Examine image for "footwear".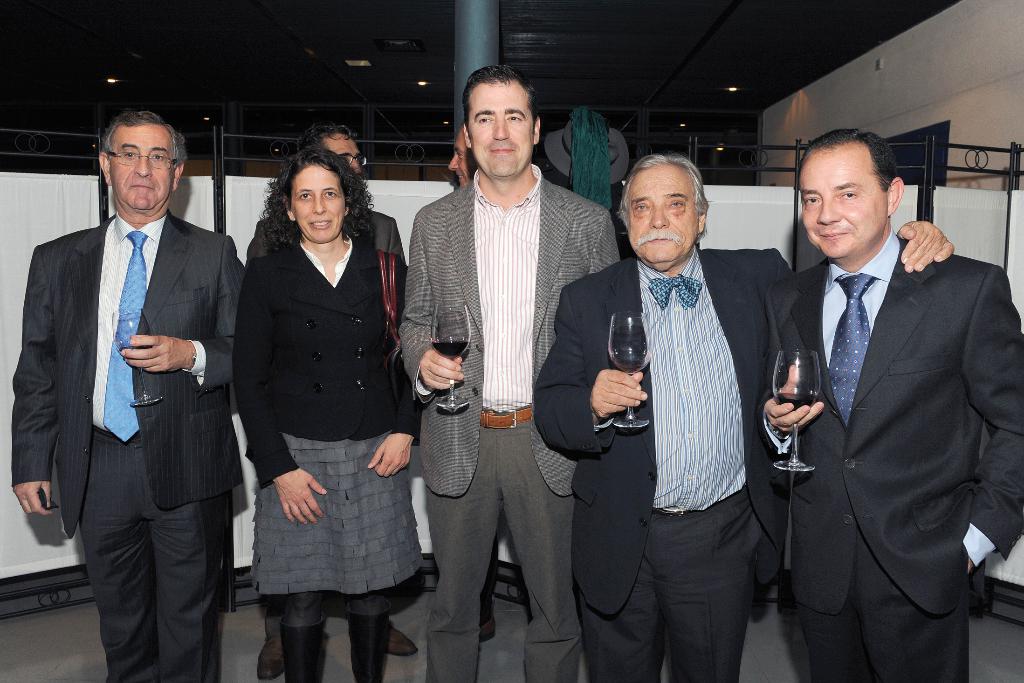
Examination result: 479,614,499,638.
